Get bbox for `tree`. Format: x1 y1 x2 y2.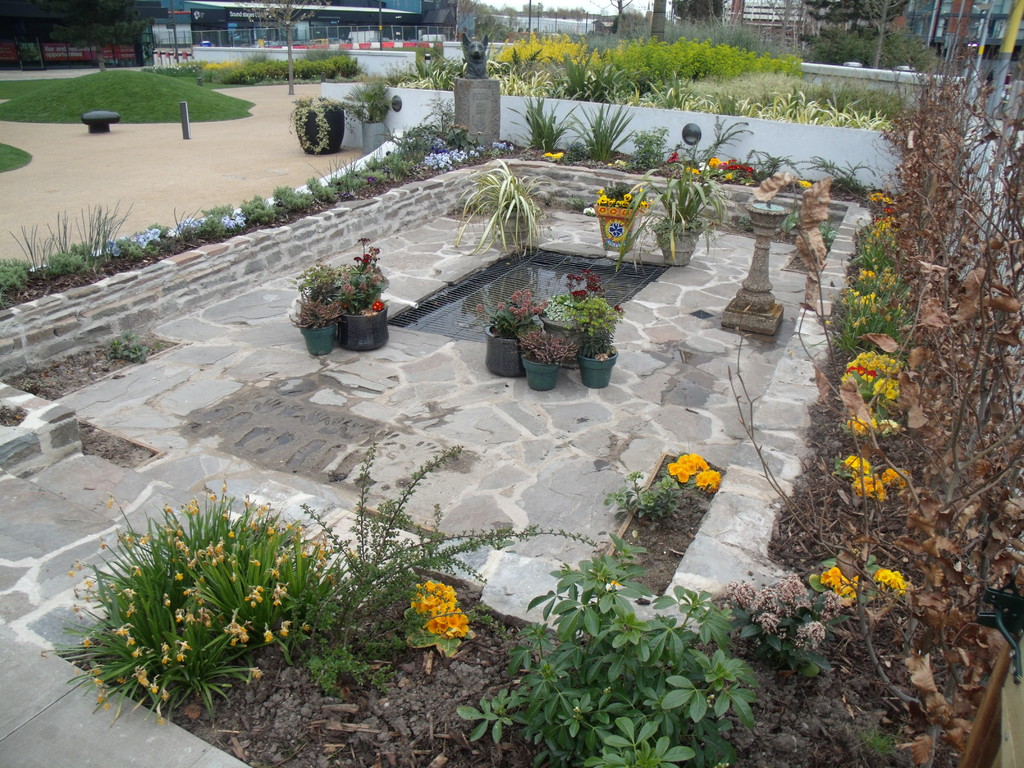
673 0 727 30.
